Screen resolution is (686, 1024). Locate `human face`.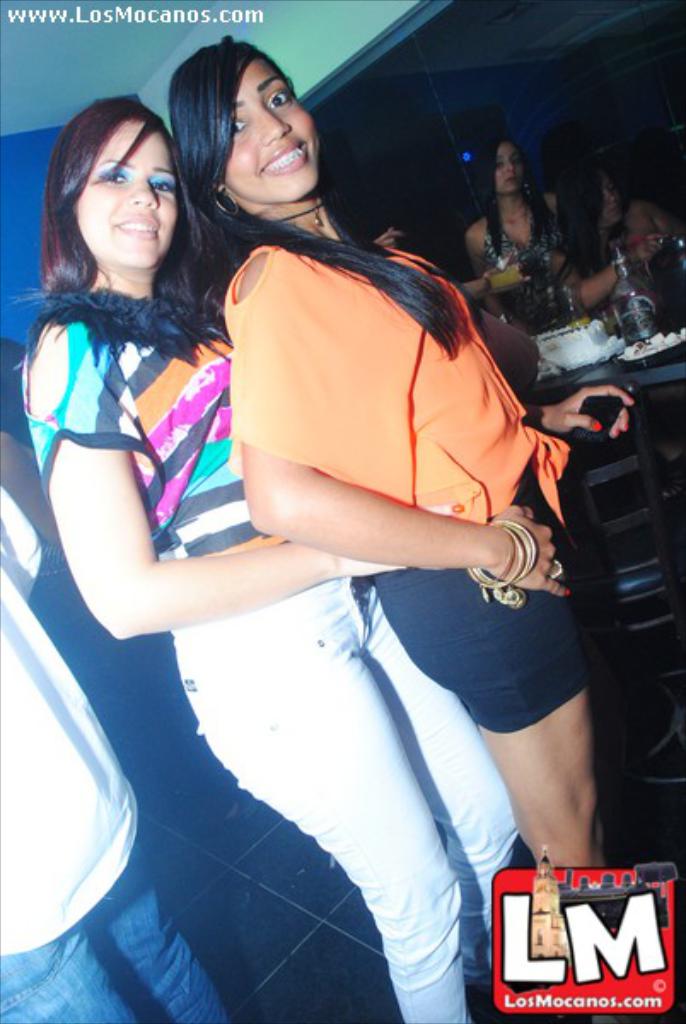
rect(497, 150, 524, 191).
